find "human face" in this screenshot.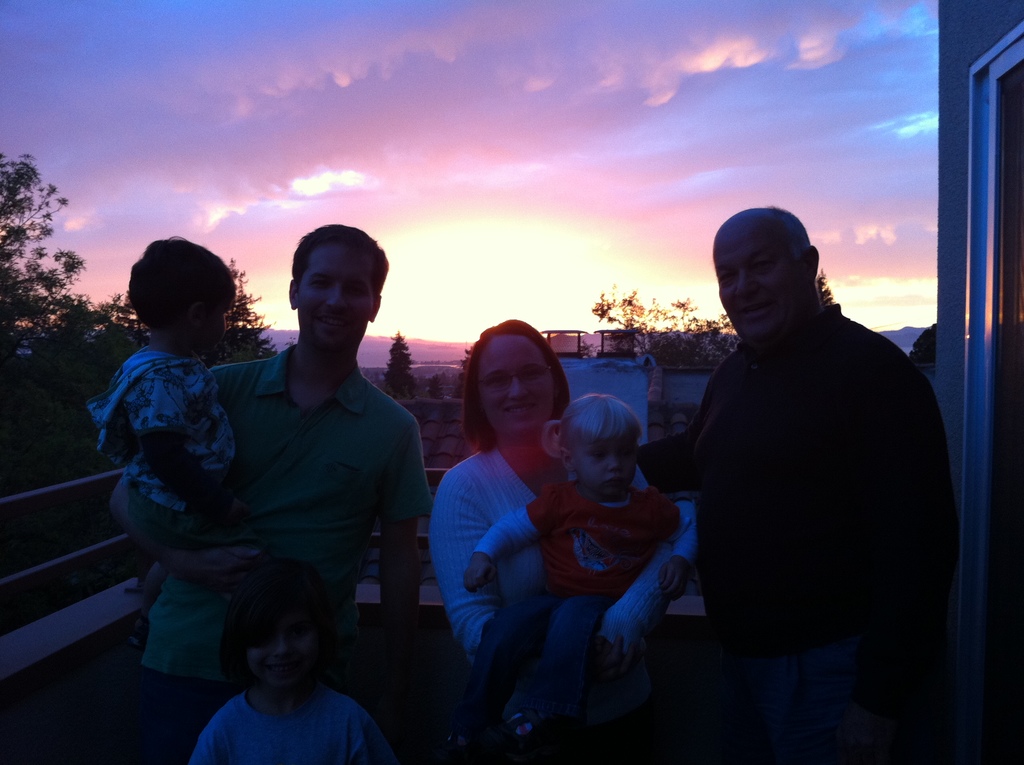
The bounding box for "human face" is crop(716, 233, 809, 335).
